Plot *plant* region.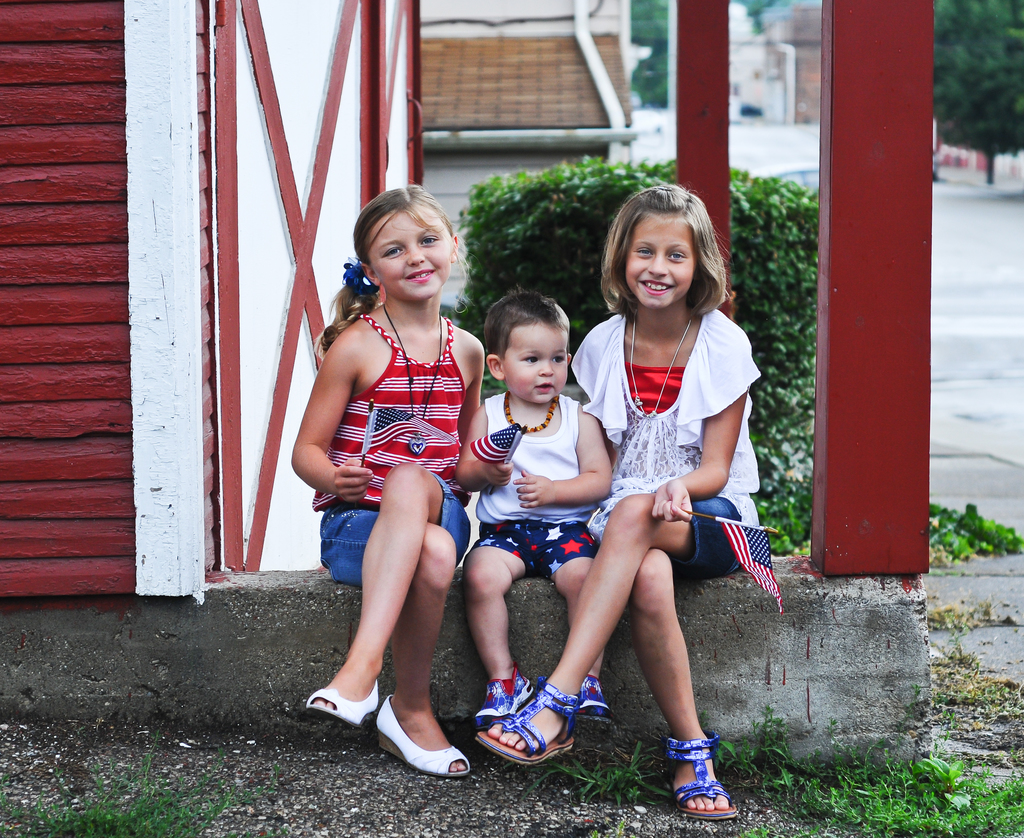
Plotted at {"left": 514, "top": 739, "right": 689, "bottom": 810}.
